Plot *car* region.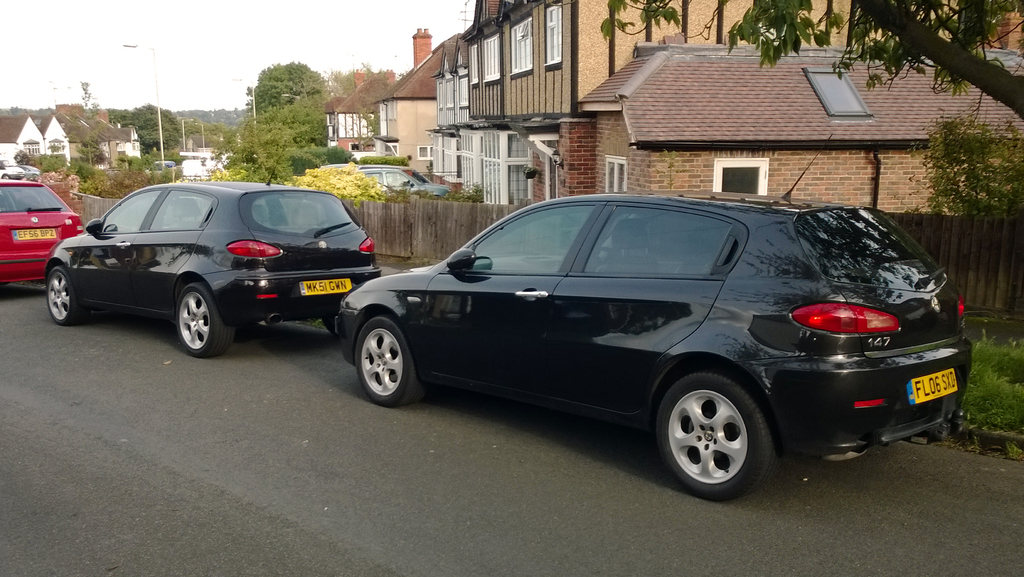
Plotted at detection(334, 131, 973, 503).
